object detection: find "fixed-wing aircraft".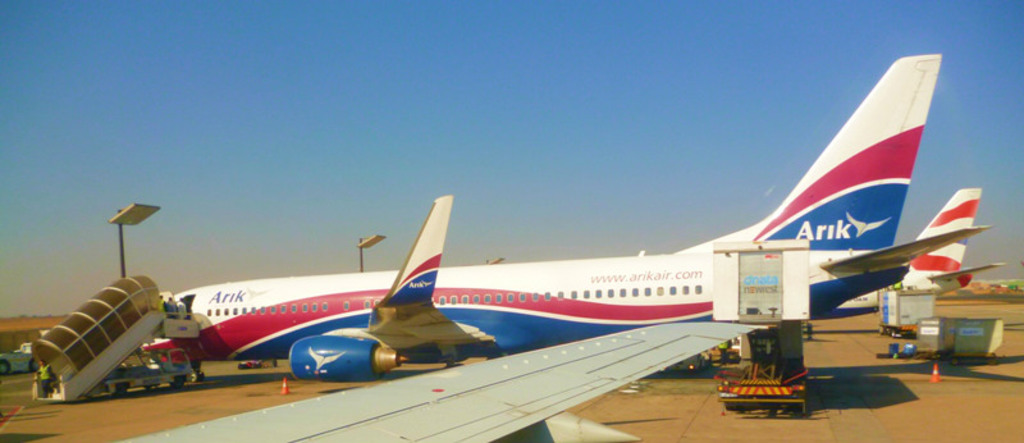
locate(143, 60, 993, 378).
